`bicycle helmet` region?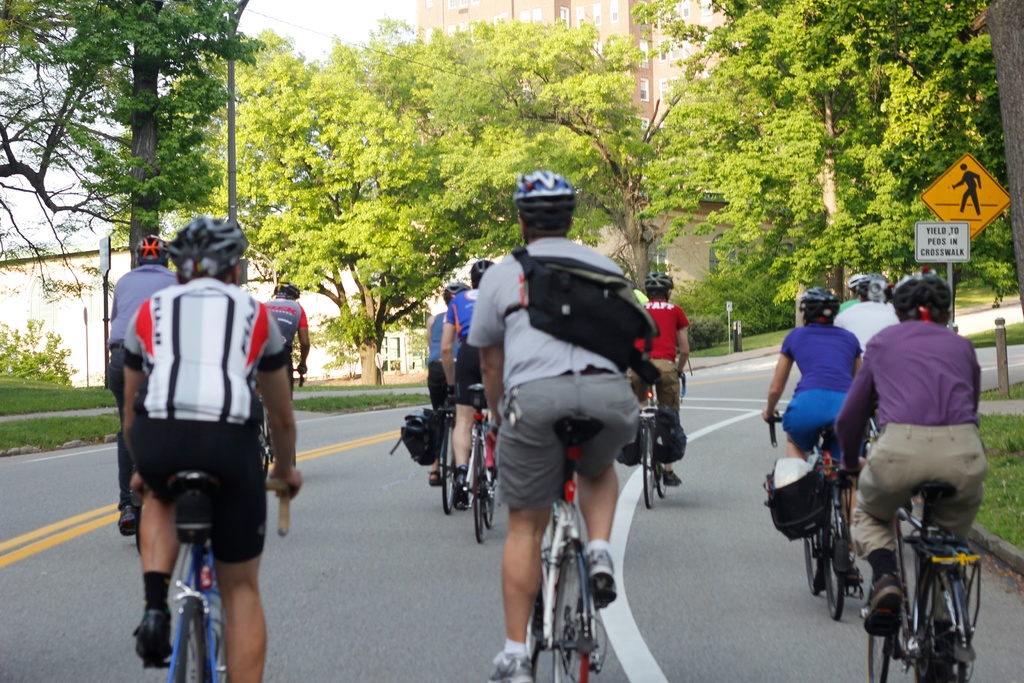
x1=275, y1=283, x2=305, y2=299
